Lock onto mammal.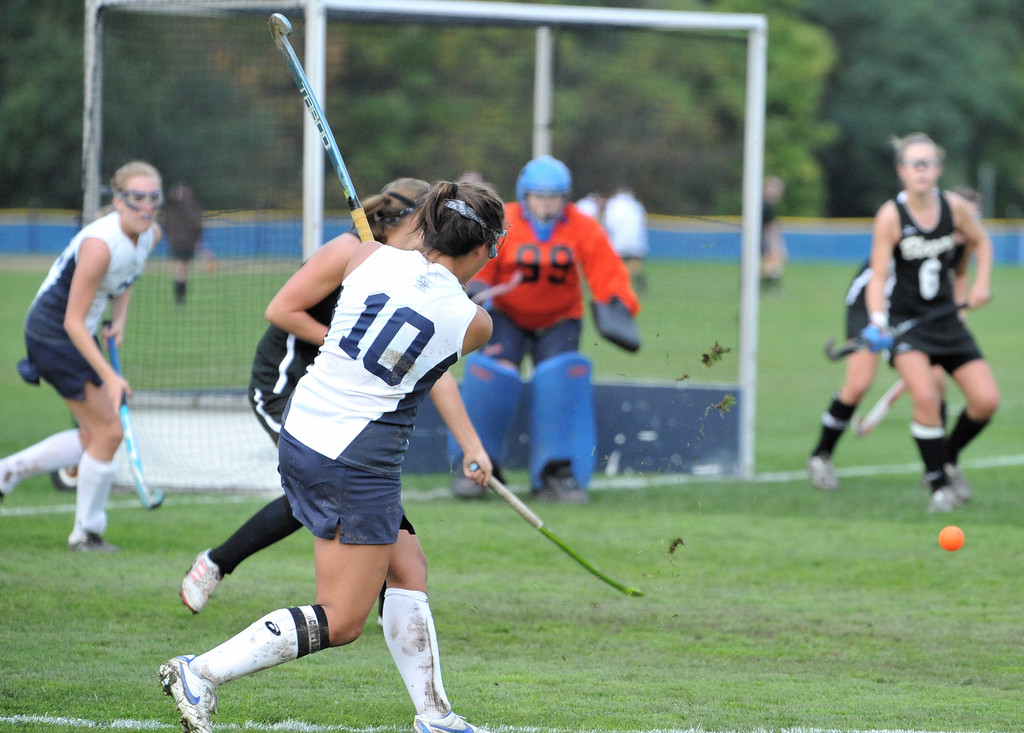
Locked: (x1=573, y1=189, x2=596, y2=217).
